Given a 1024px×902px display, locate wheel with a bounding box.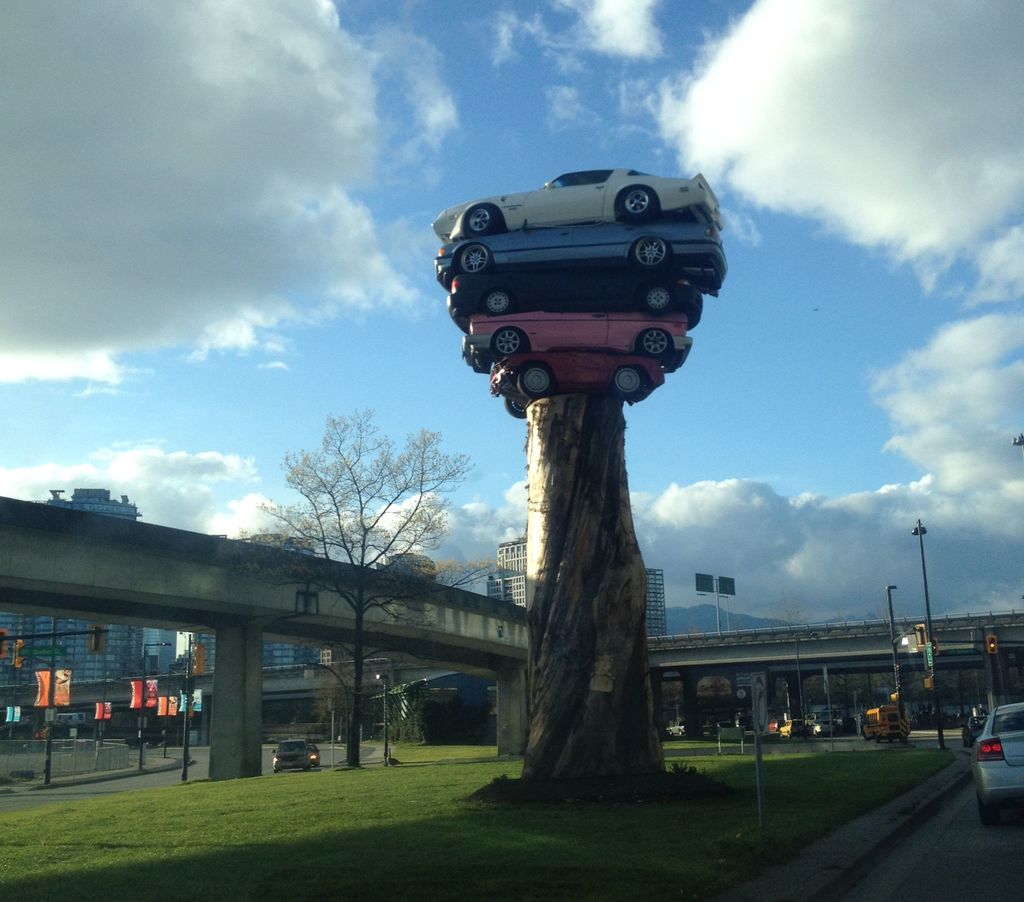
Located: 618, 184, 657, 219.
